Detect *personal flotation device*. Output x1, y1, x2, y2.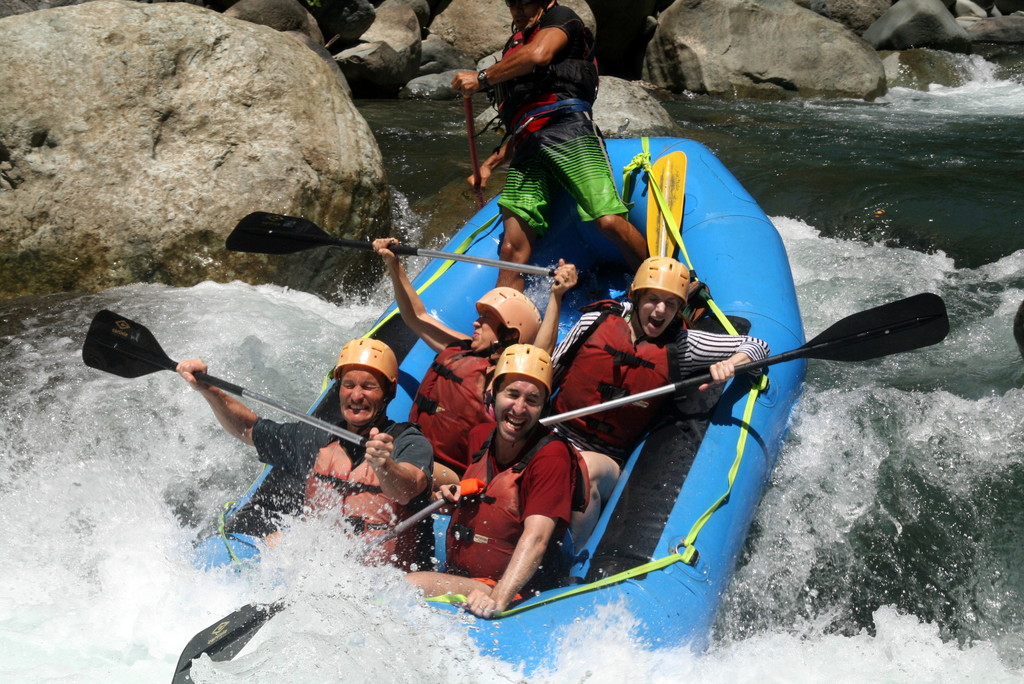
555, 300, 690, 446.
